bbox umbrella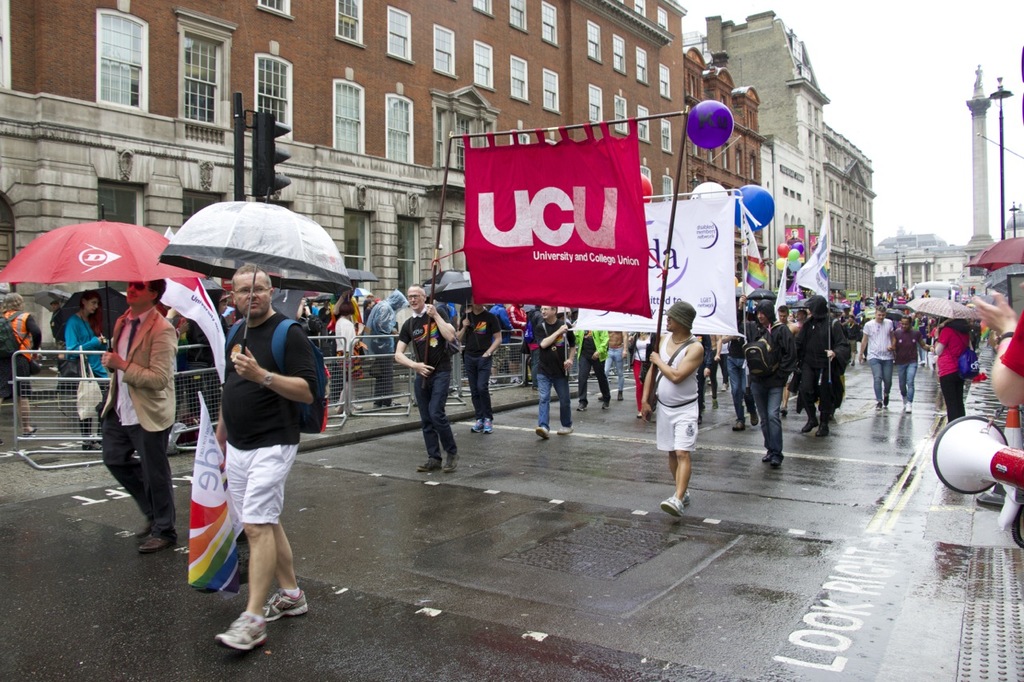
[left=153, top=186, right=356, bottom=359]
